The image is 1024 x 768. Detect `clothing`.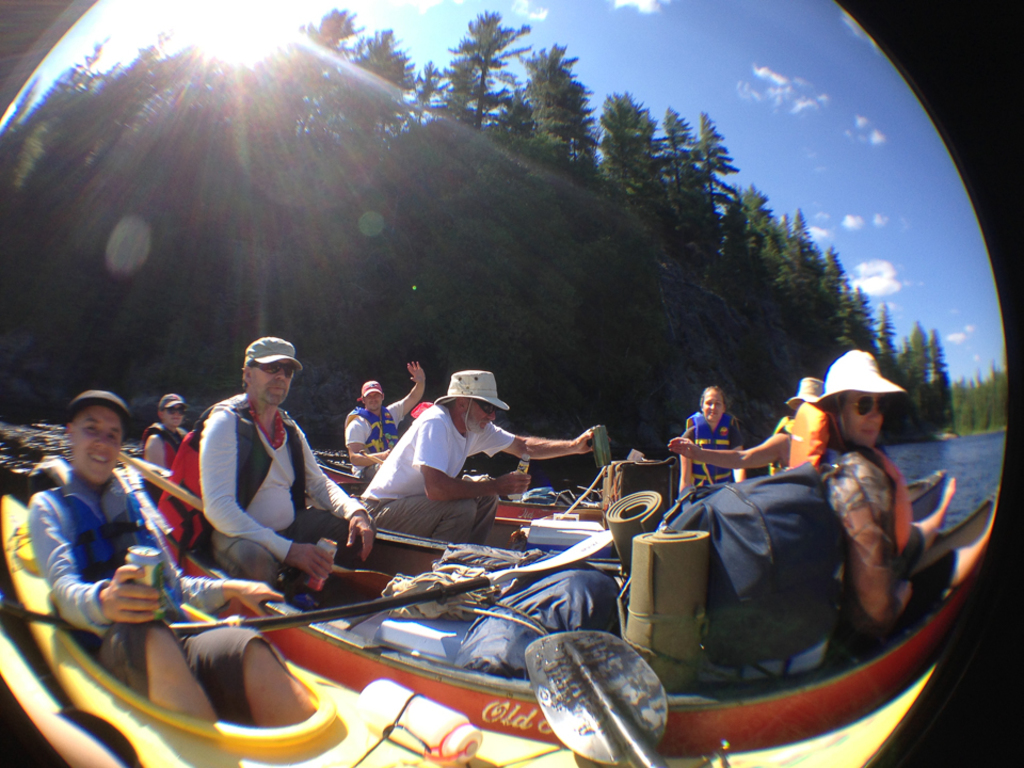
Detection: <box>140,422,186,467</box>.
